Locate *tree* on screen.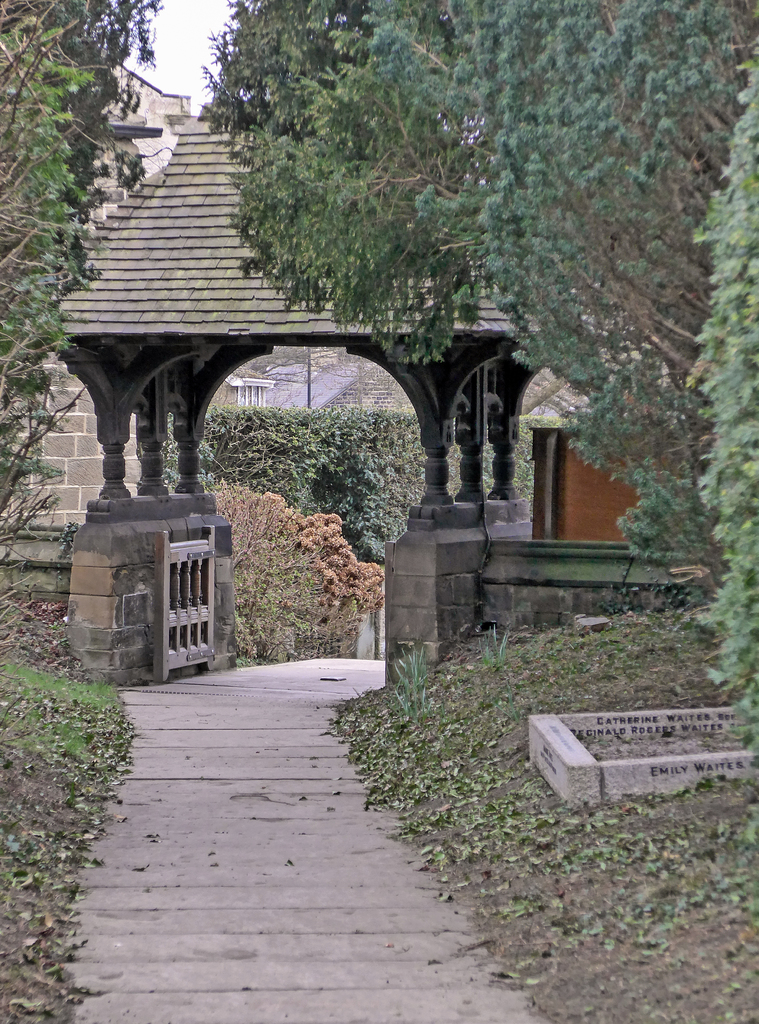
On screen at (left=0, top=0, right=99, bottom=630).
